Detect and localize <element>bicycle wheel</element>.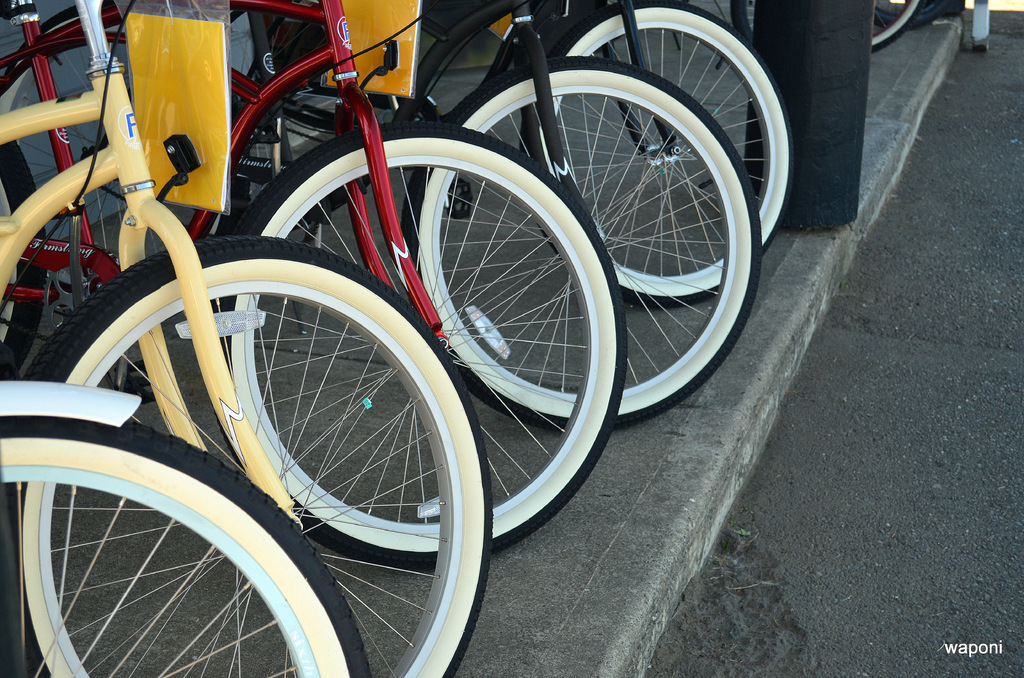
Localized at box=[0, 414, 371, 677].
